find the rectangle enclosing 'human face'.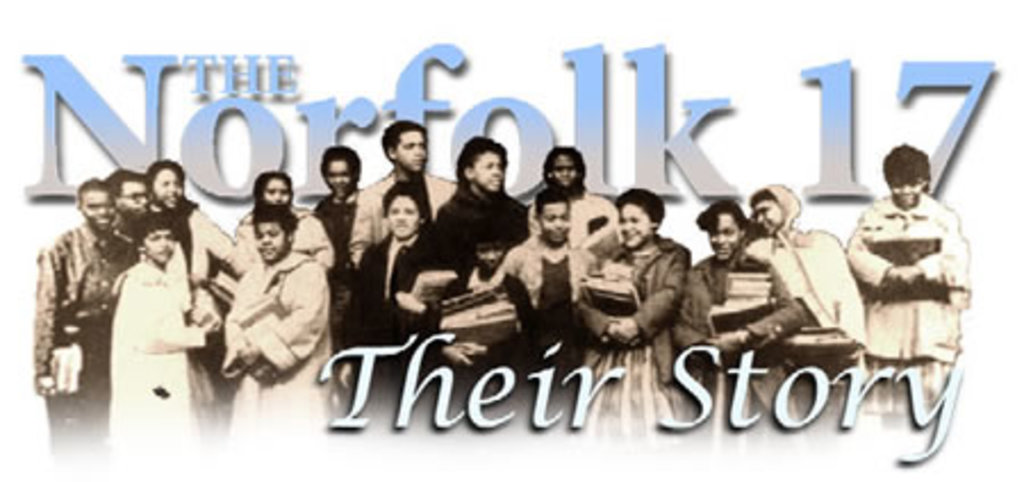
region(466, 150, 503, 191).
